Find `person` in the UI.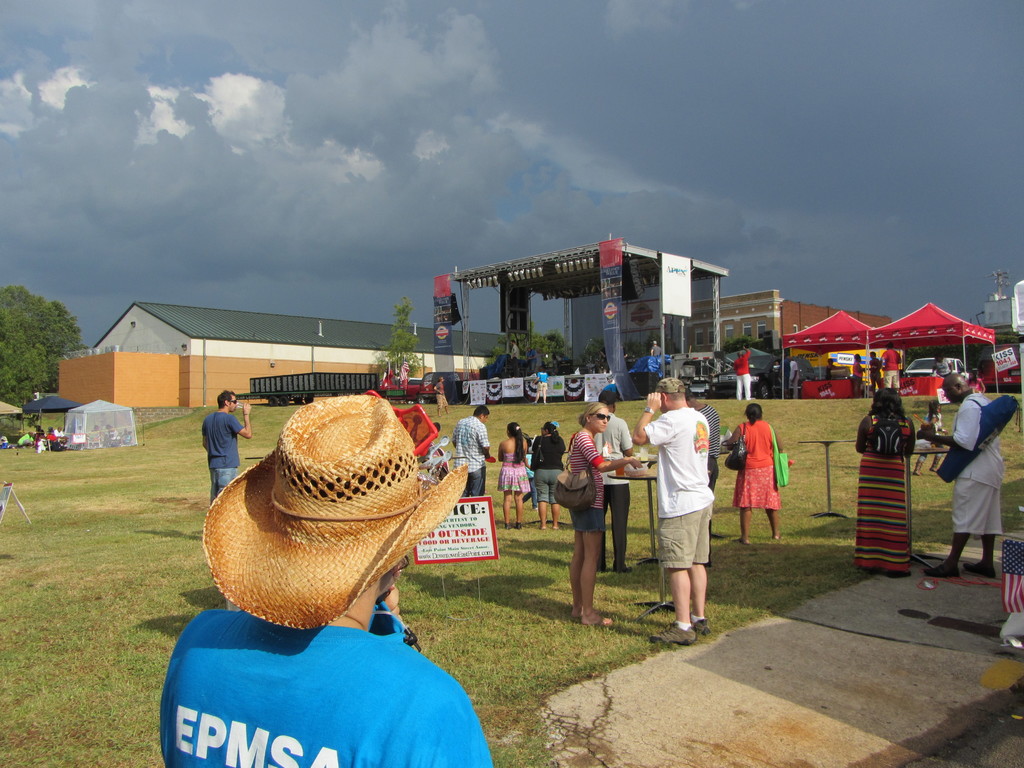
UI element at 880/342/897/383.
